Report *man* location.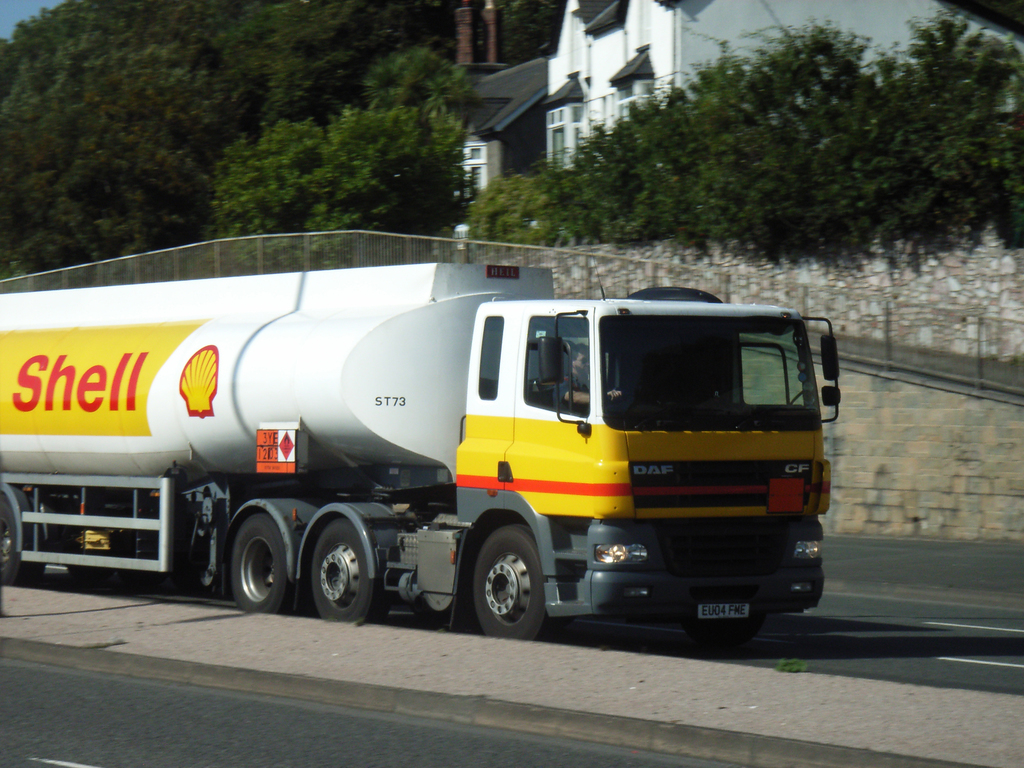
Report: x1=552 y1=339 x2=624 y2=415.
